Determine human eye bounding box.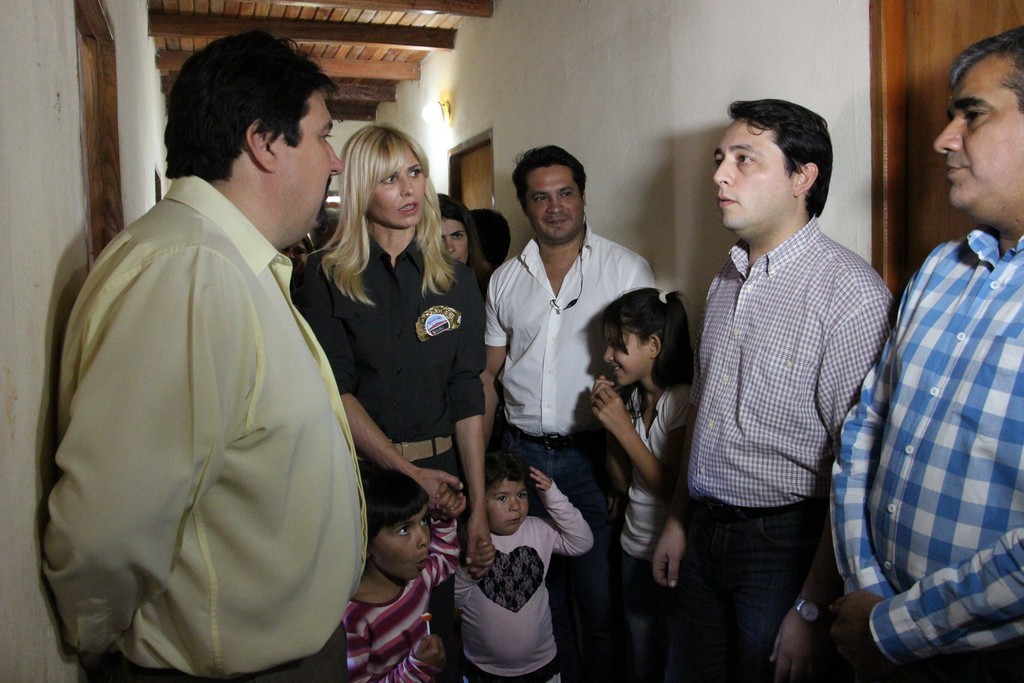
Determined: [left=450, top=232, right=461, bottom=245].
